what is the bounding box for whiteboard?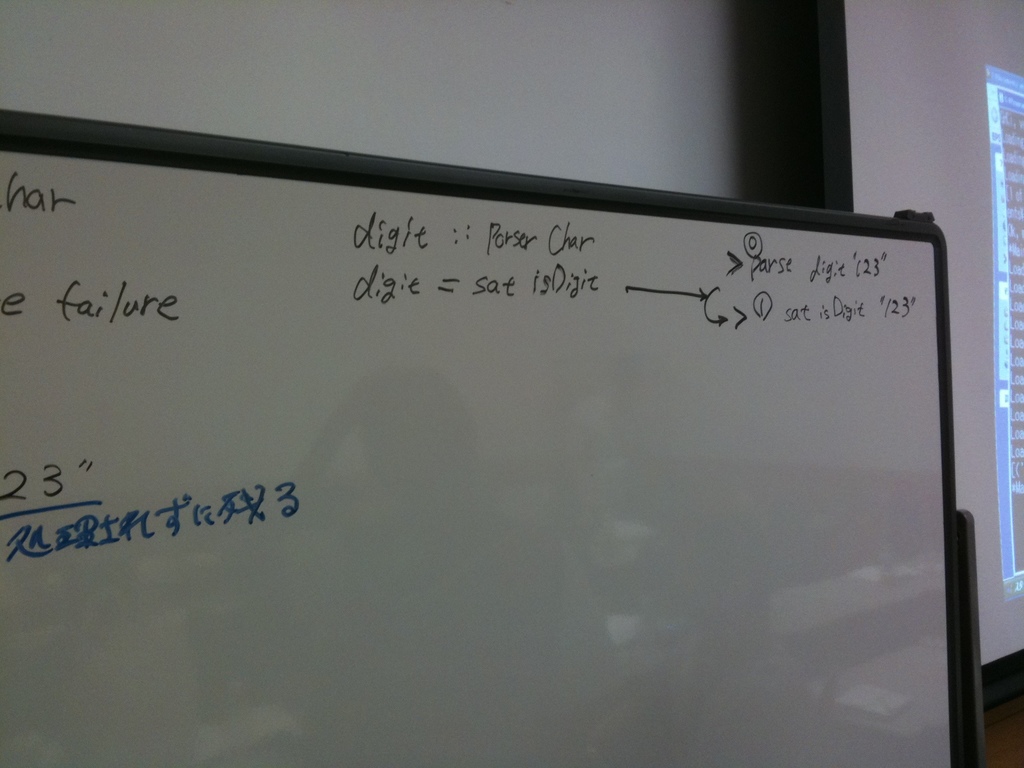
left=0, top=107, right=988, bottom=767.
